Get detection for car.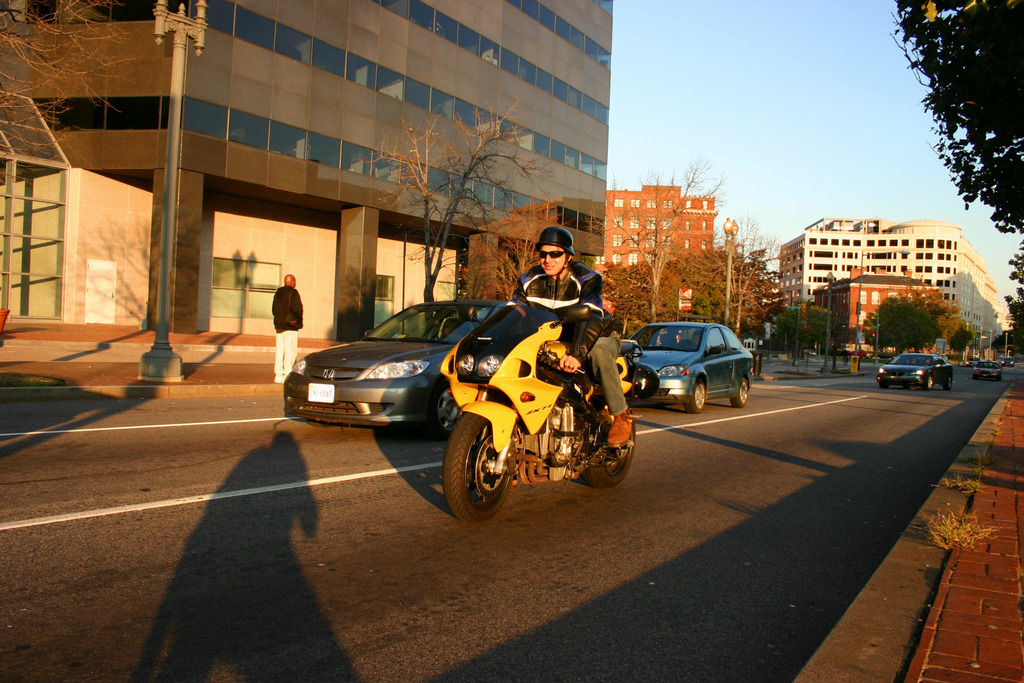
Detection: [x1=867, y1=349, x2=891, y2=367].
